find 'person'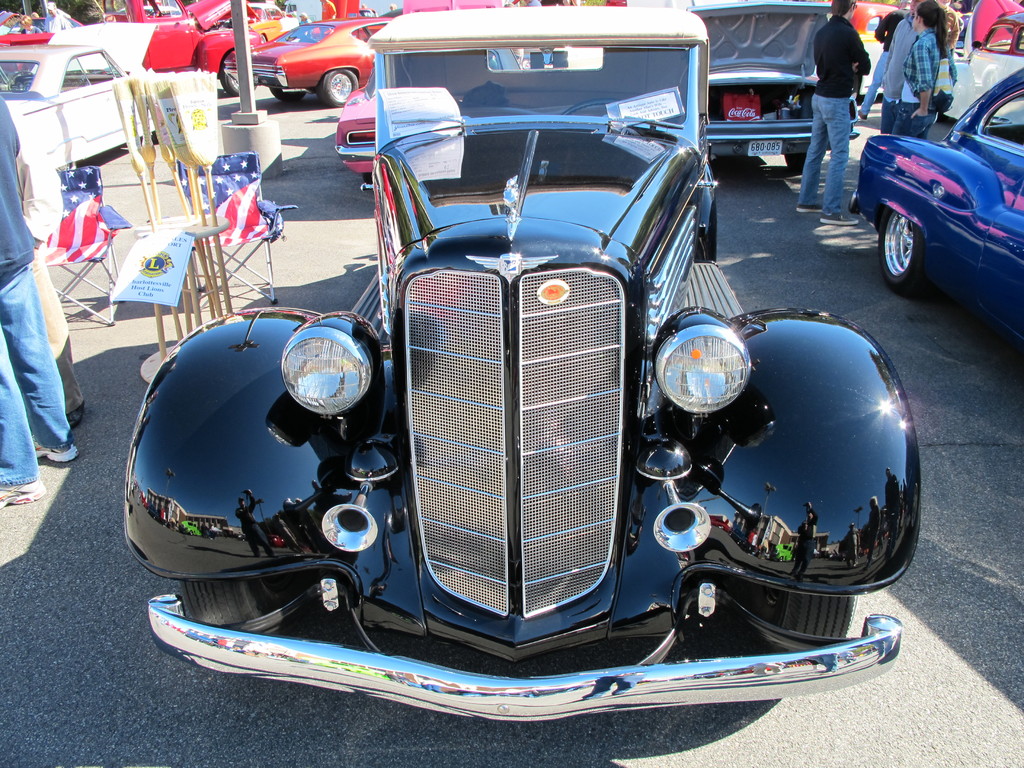
x1=321, y1=0, x2=337, y2=21
